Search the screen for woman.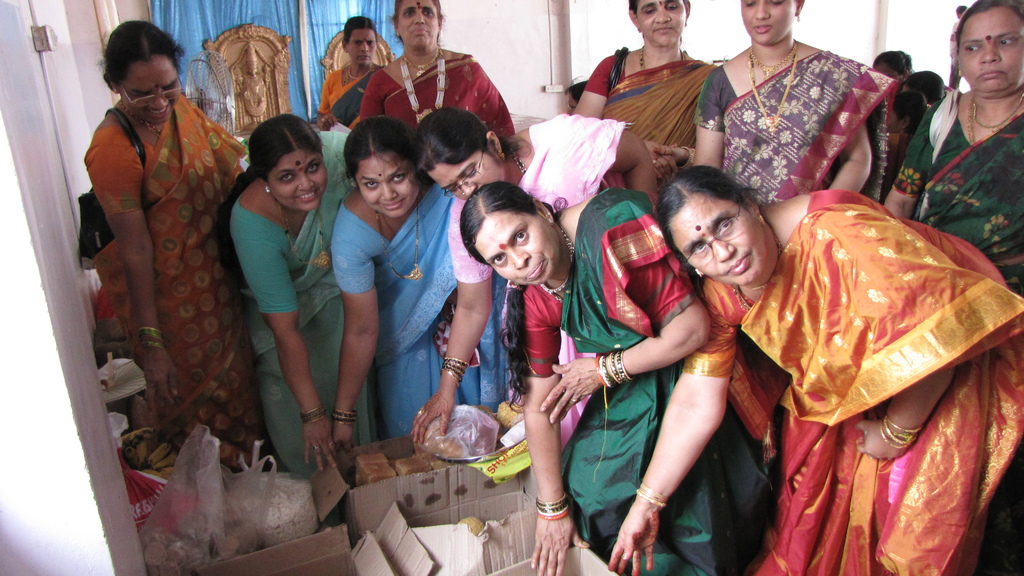
Found at left=224, top=111, right=355, bottom=488.
